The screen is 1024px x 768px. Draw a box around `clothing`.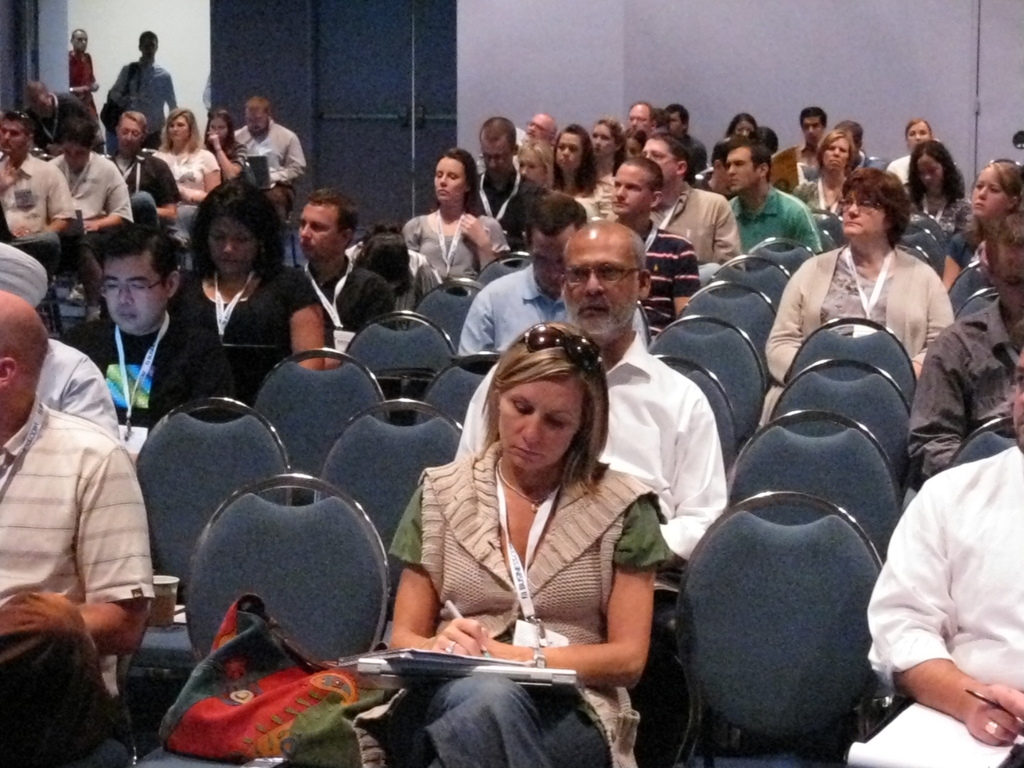
detection(0, 157, 83, 243).
